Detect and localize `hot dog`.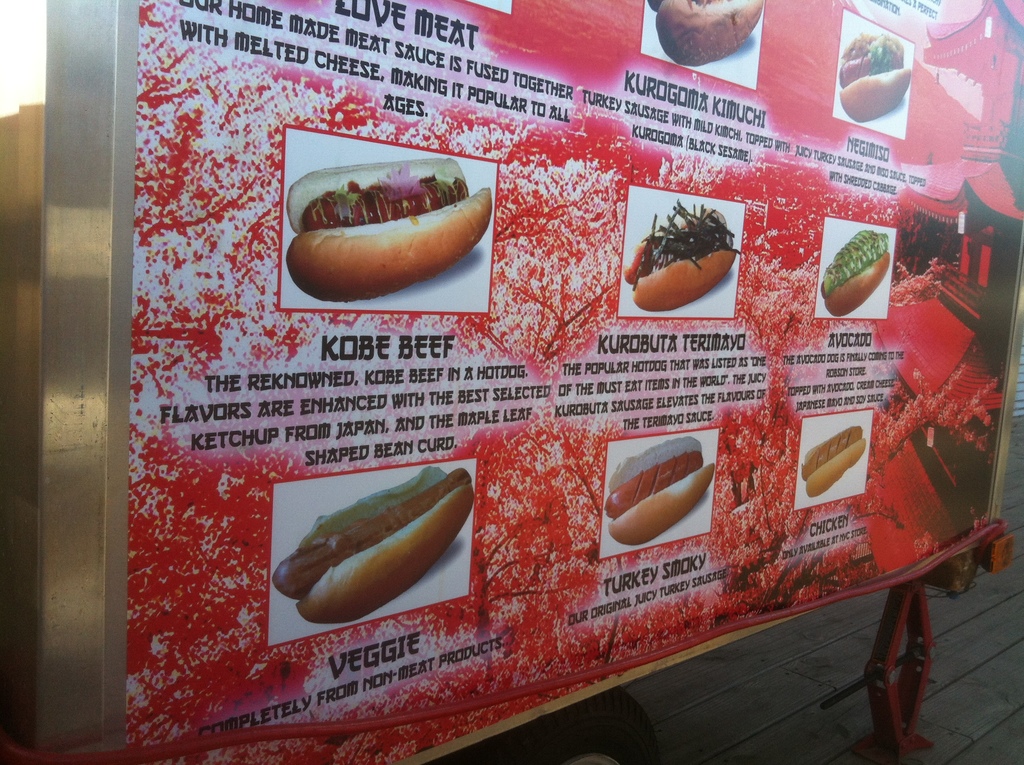
Localized at region(801, 424, 867, 498).
